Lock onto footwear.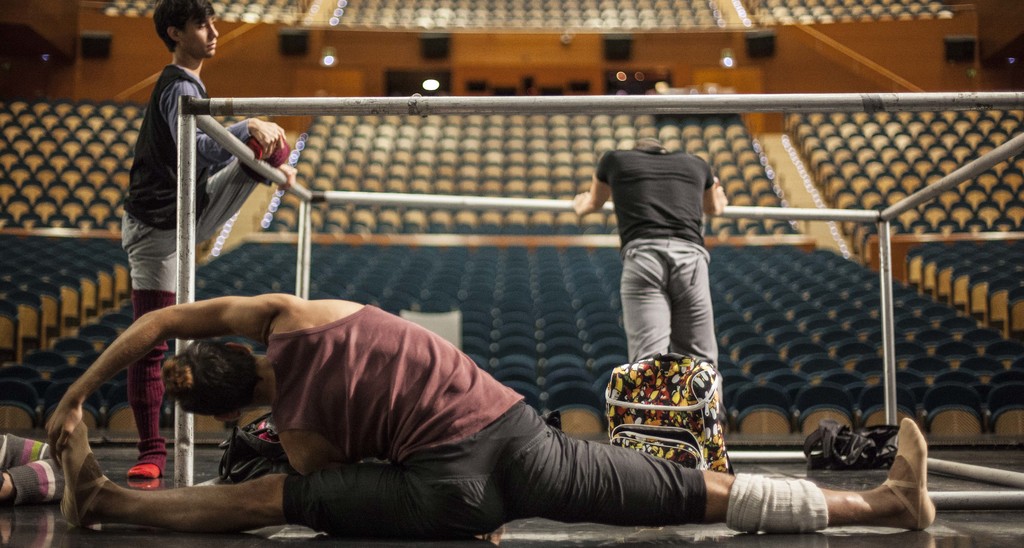
Locked: [left=58, top=421, right=108, bottom=526].
